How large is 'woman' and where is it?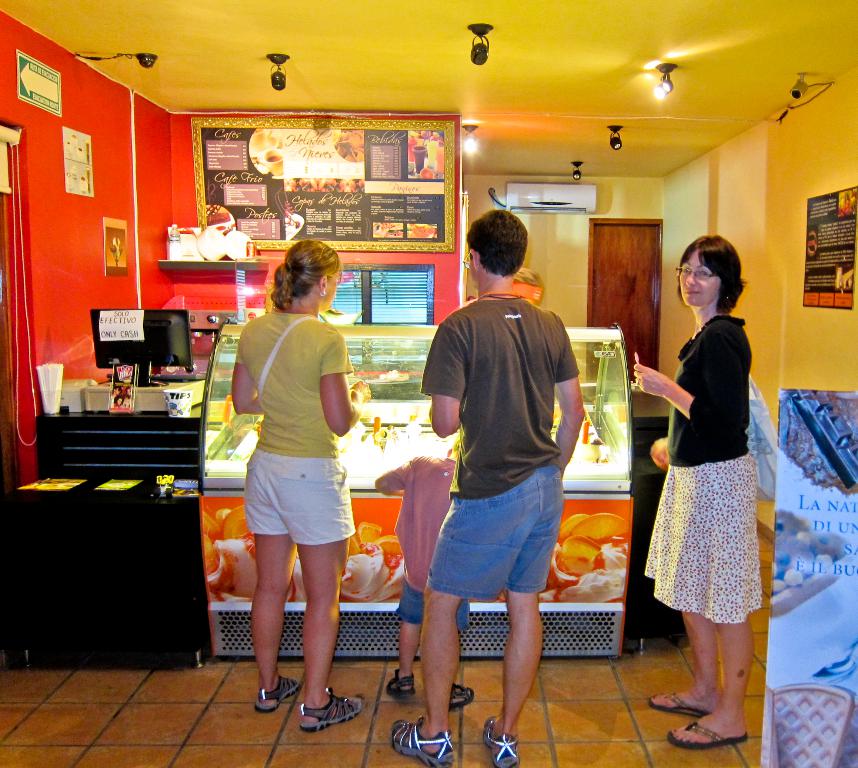
Bounding box: rect(637, 206, 767, 737).
